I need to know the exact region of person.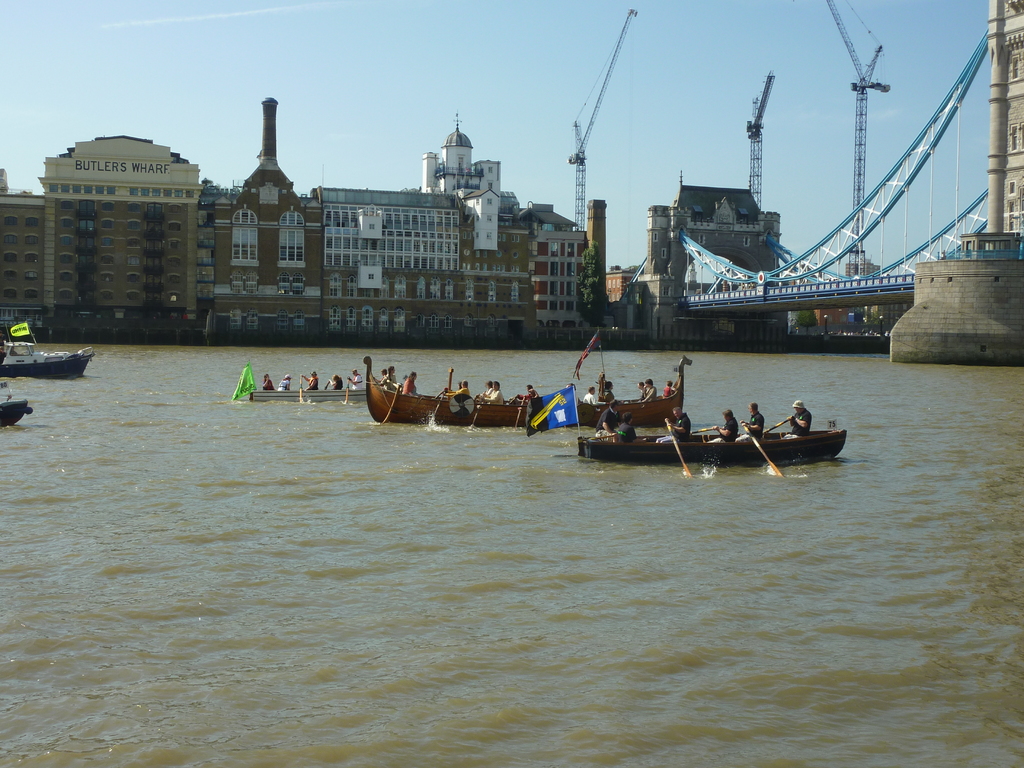
Region: detection(264, 372, 275, 390).
